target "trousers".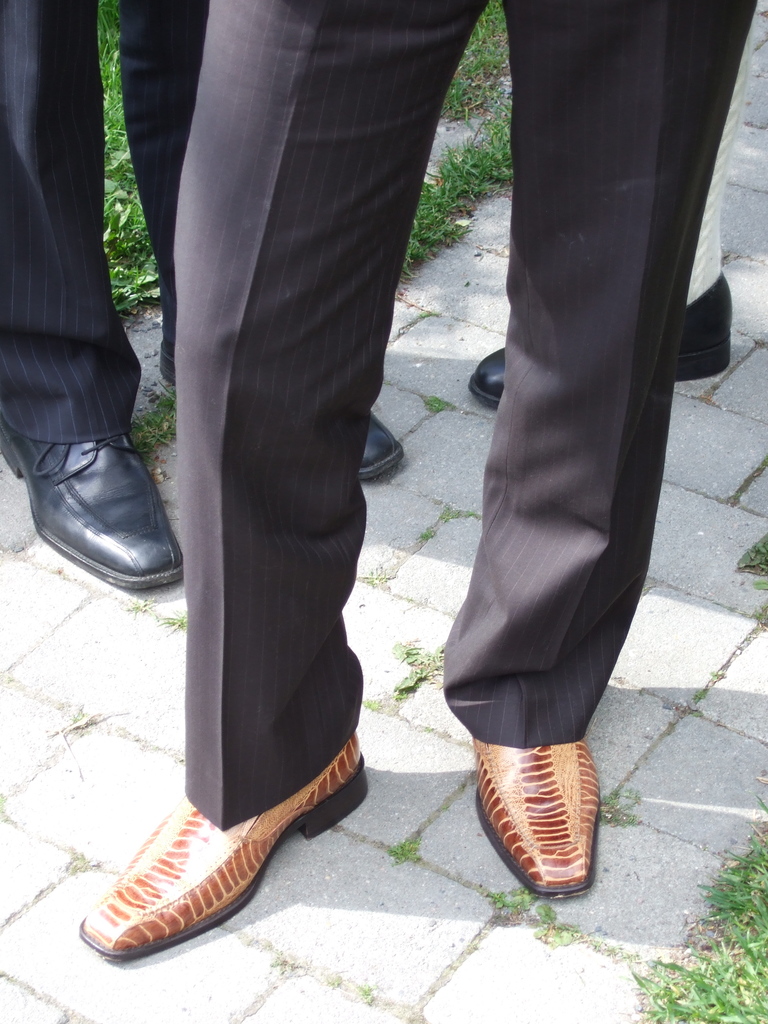
Target region: BBox(106, 0, 652, 896).
